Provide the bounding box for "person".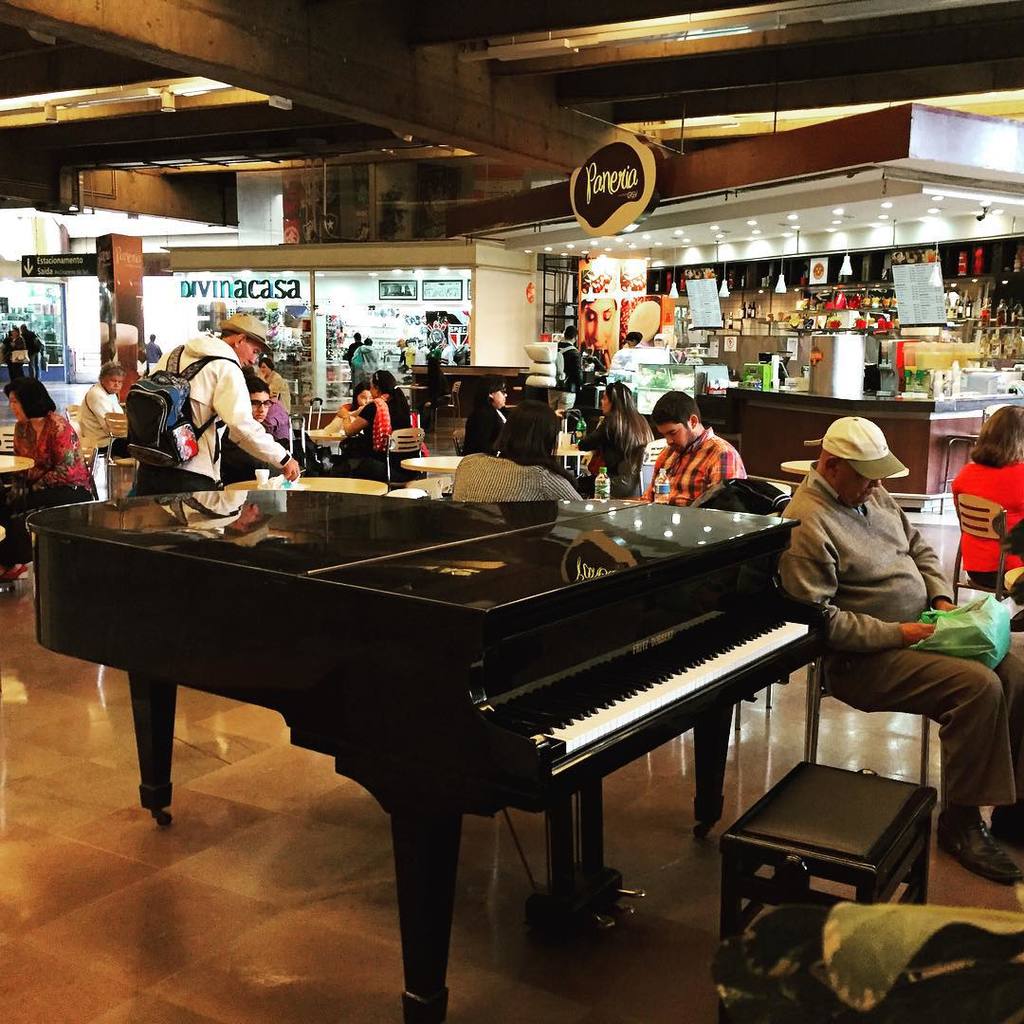
box(2, 370, 98, 596).
